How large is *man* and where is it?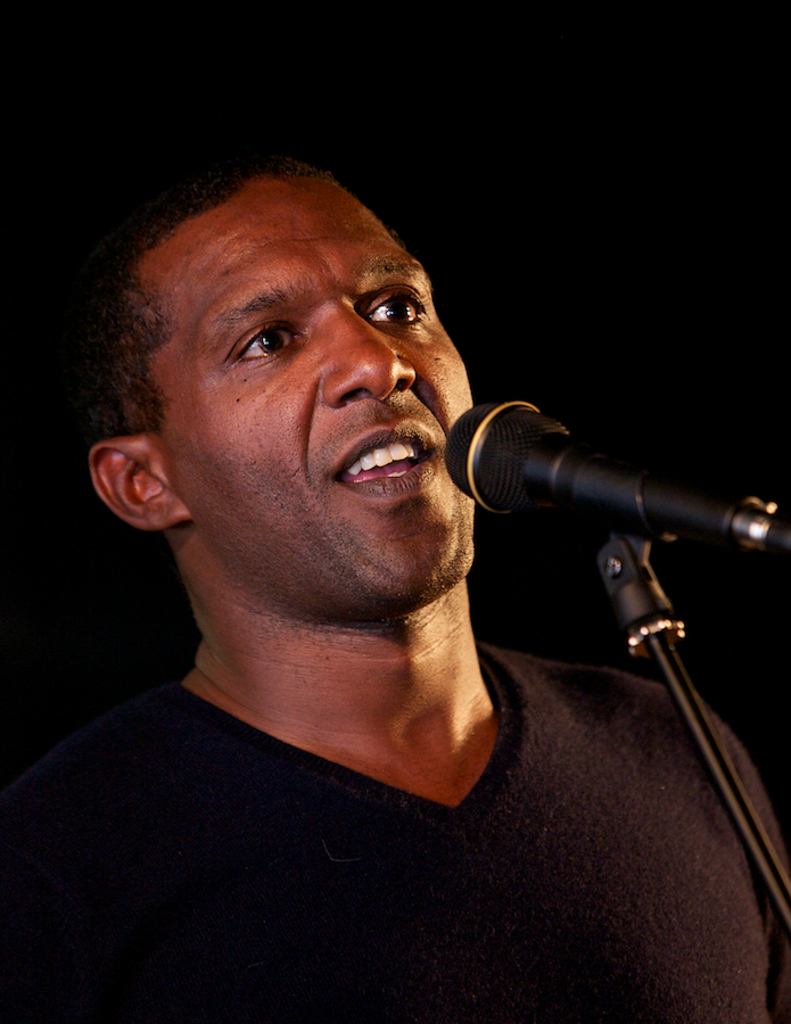
Bounding box: <box>0,106,790,1021</box>.
